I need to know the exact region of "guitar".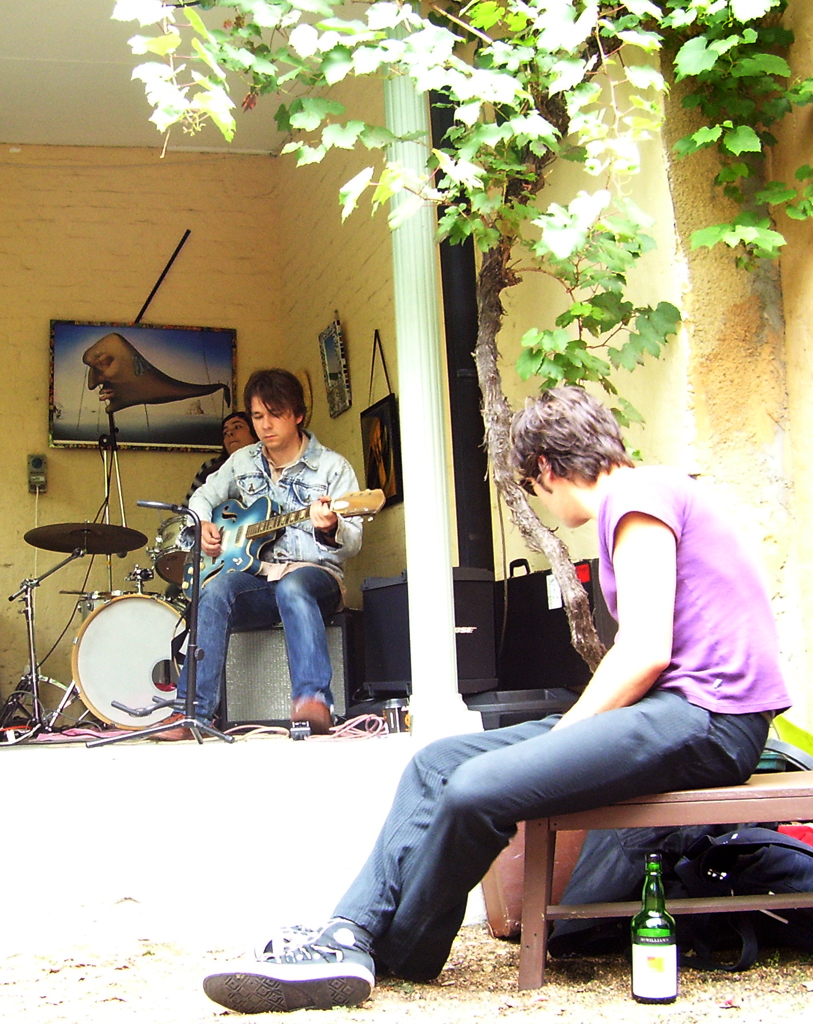
Region: bbox=(187, 490, 380, 581).
